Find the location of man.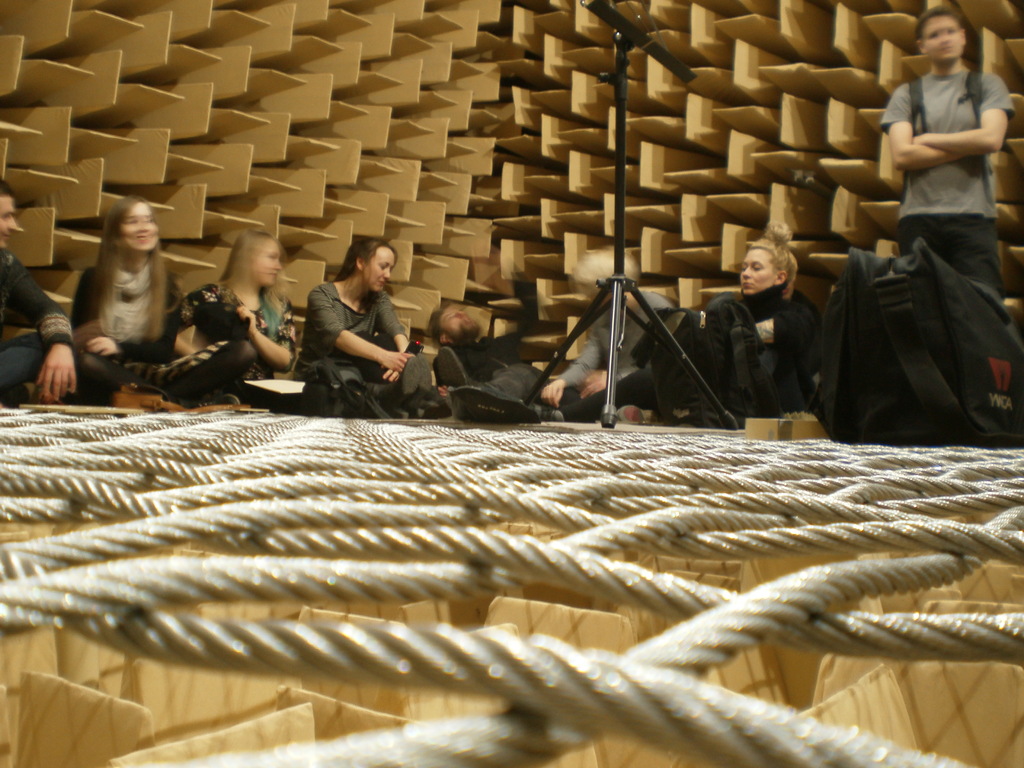
Location: box=[875, 11, 1011, 303].
